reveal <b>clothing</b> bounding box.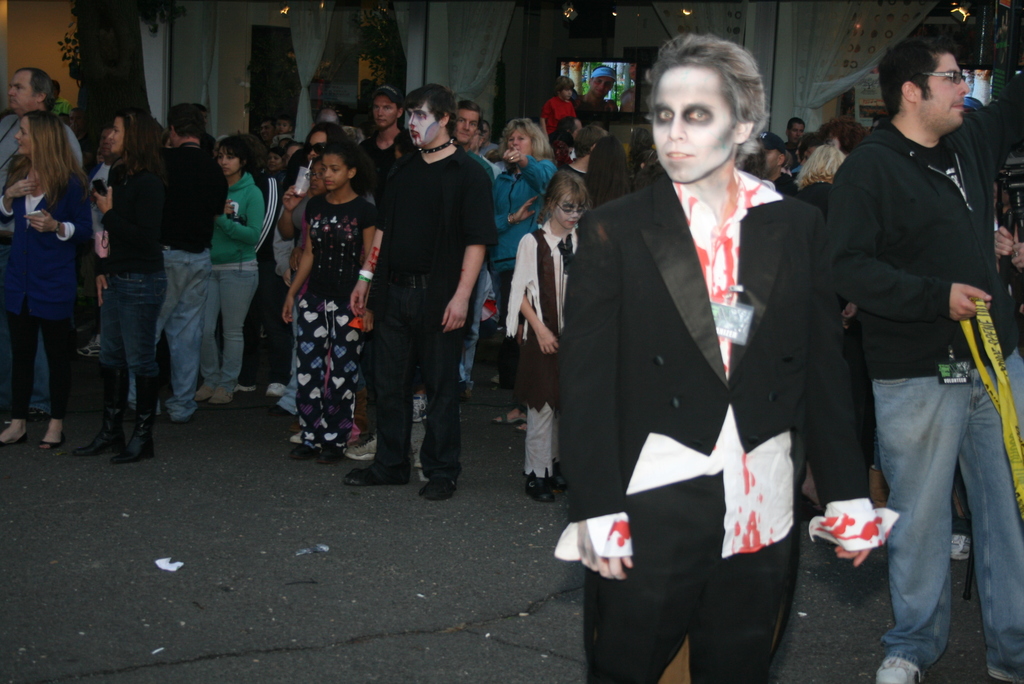
Revealed: BBox(496, 221, 589, 478).
